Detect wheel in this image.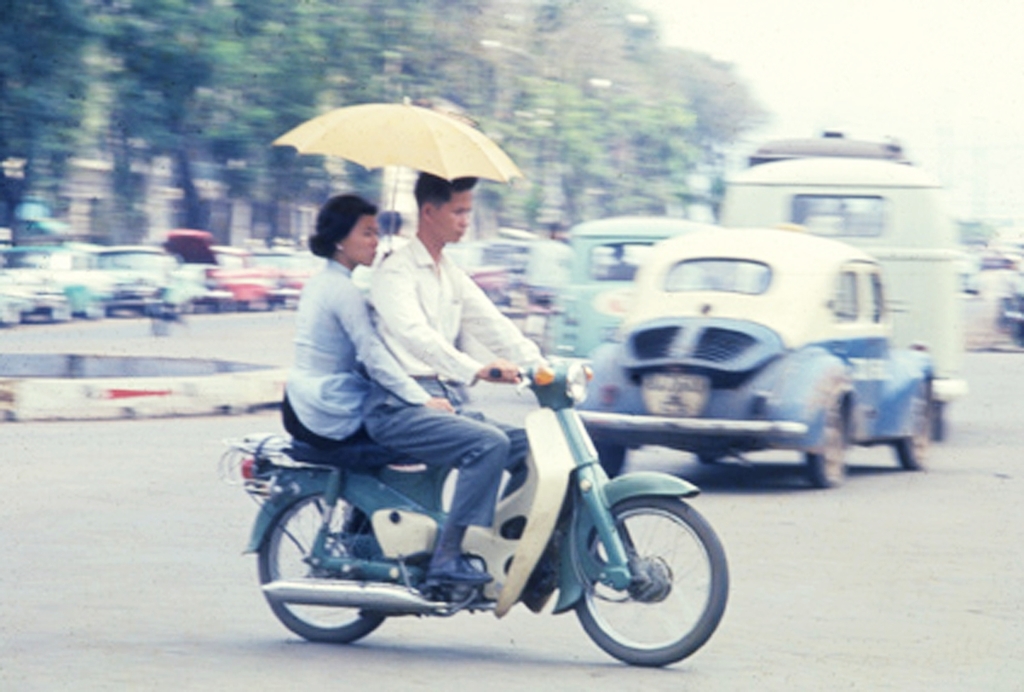
Detection: (893,389,933,471).
